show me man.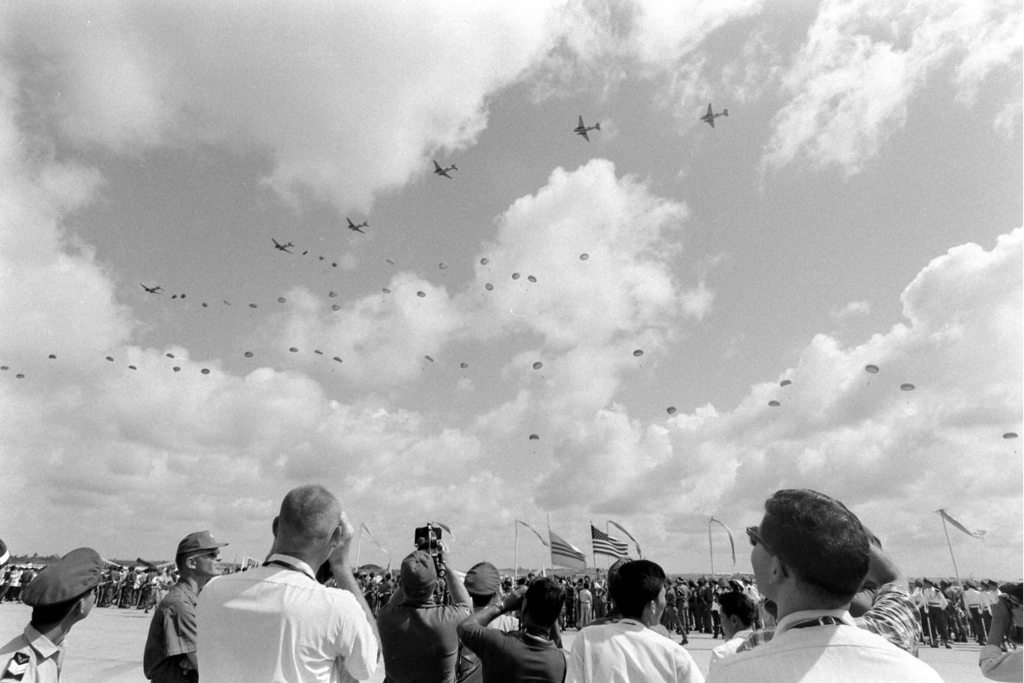
man is here: crop(196, 485, 387, 682).
